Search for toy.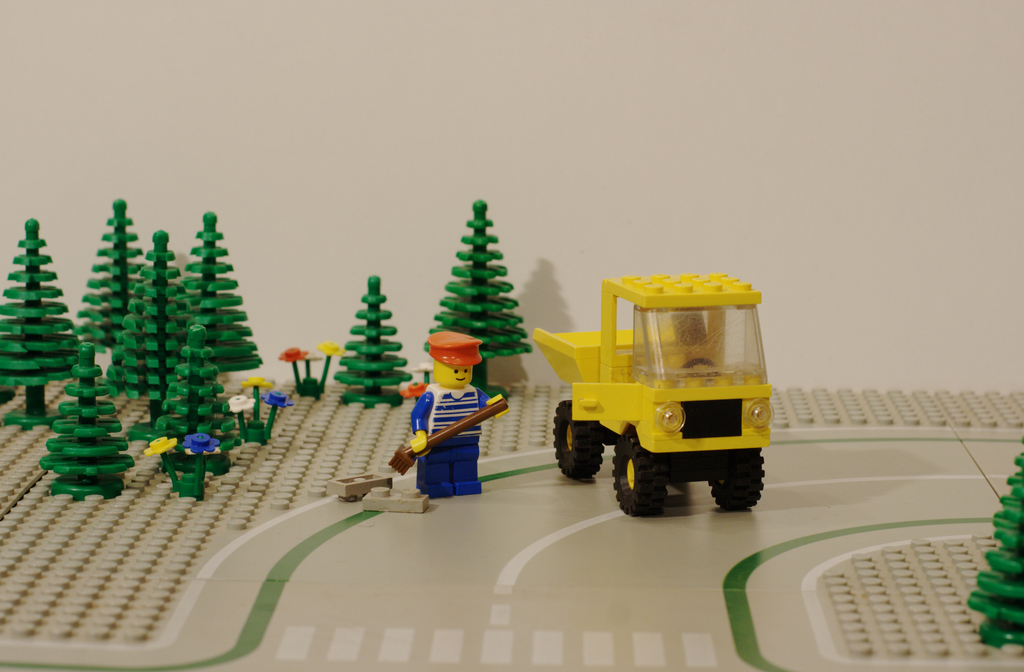
Found at 40 343 141 508.
